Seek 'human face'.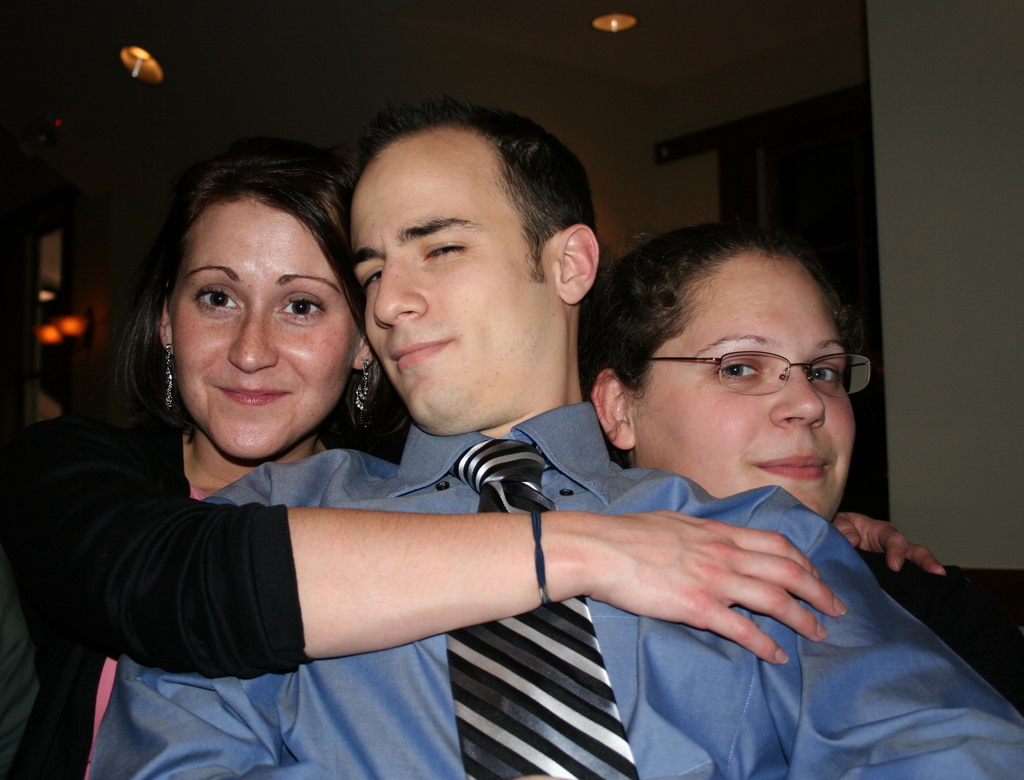
locate(632, 255, 858, 528).
